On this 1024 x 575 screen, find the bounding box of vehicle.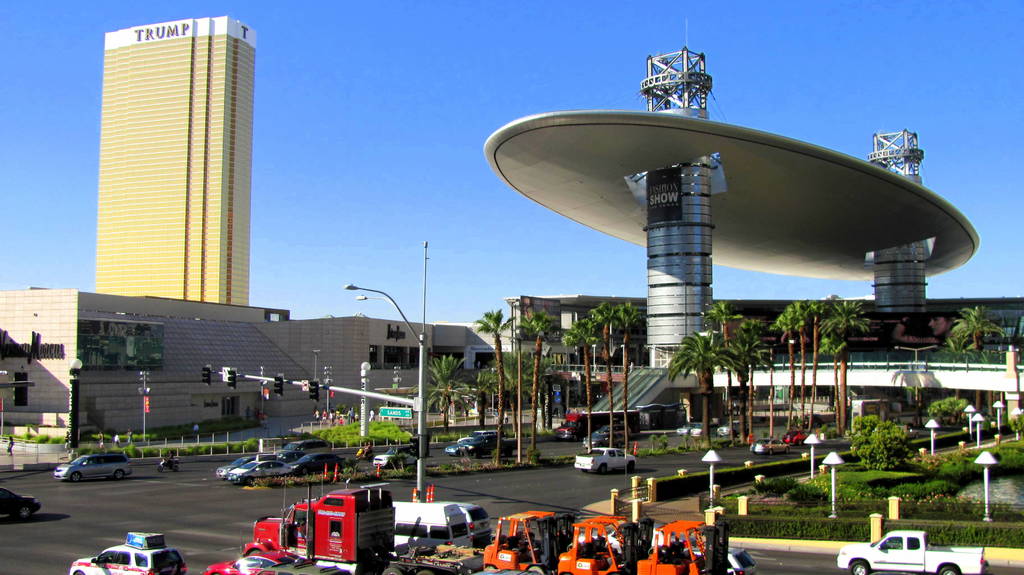
Bounding box: [left=214, top=453, right=269, bottom=476].
